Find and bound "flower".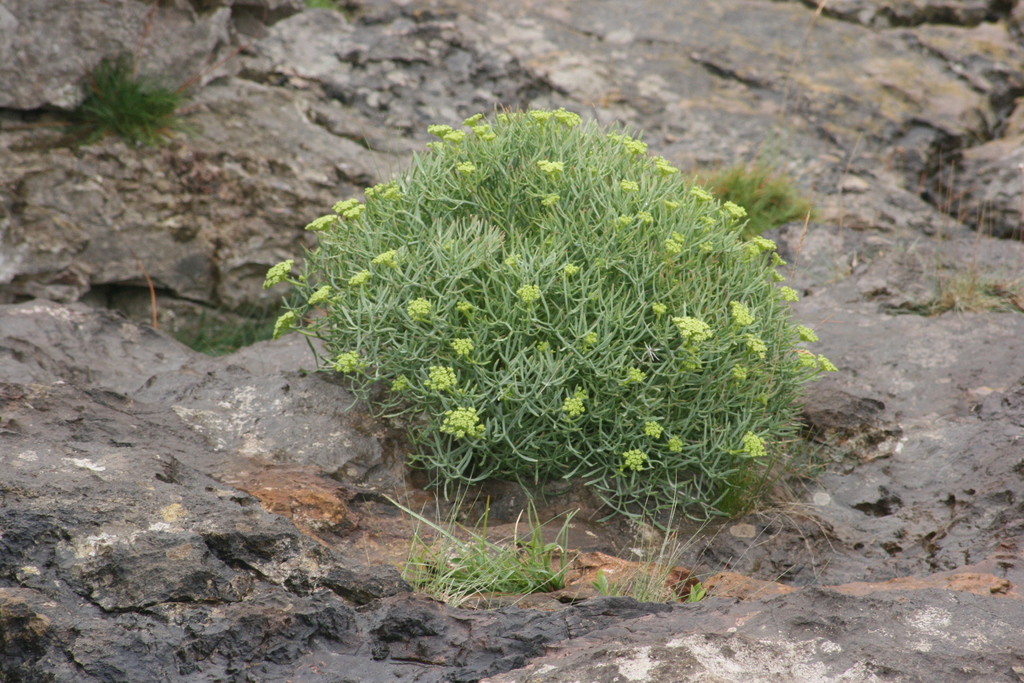
Bound: {"x1": 770, "y1": 270, "x2": 784, "y2": 284}.
